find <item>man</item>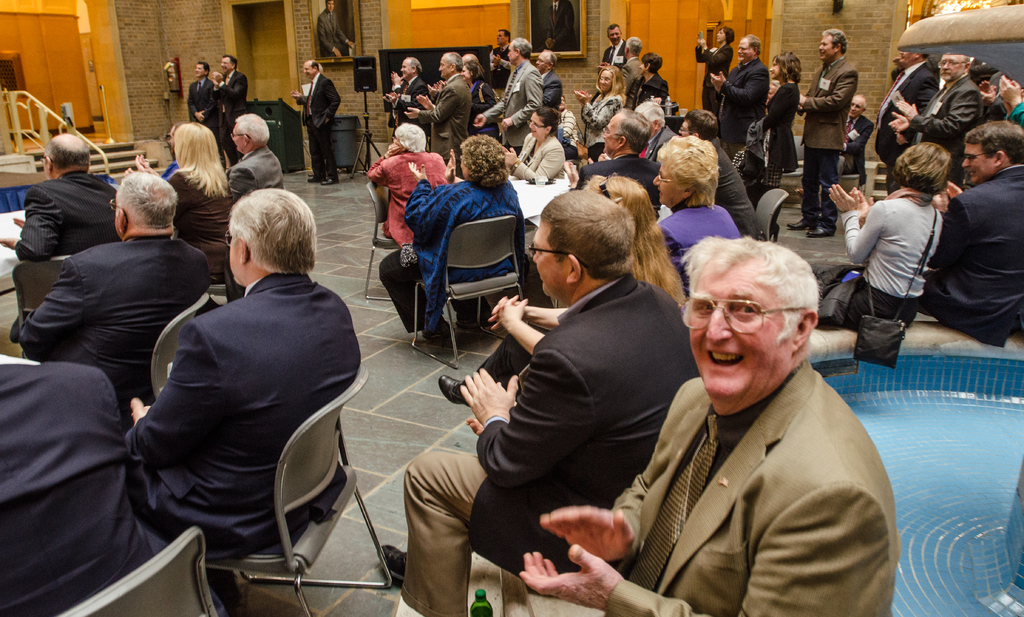
region(475, 36, 544, 160)
